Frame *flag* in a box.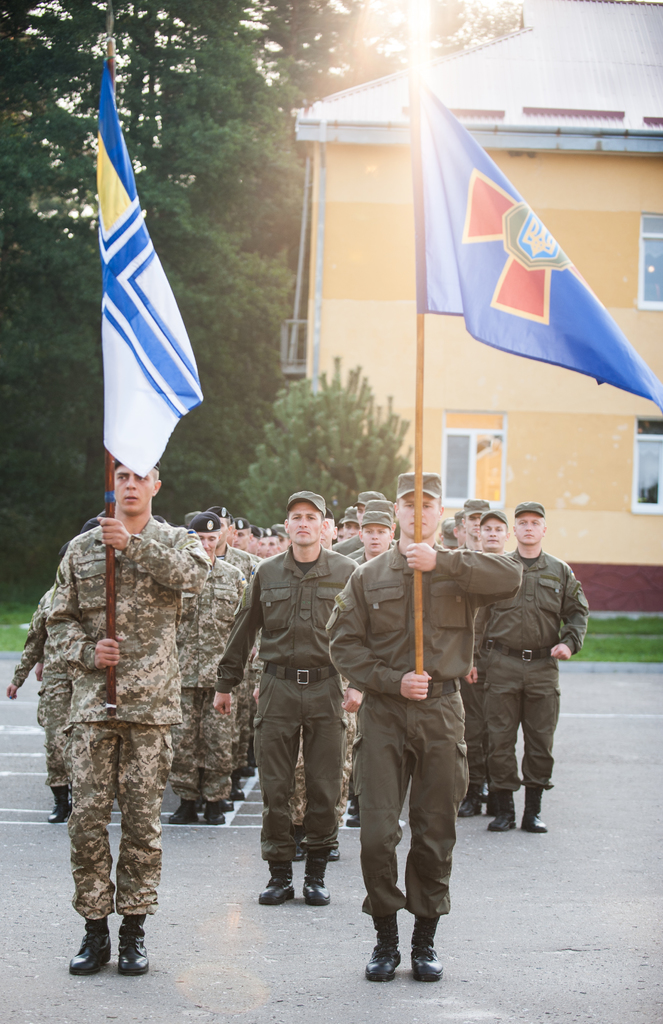
{"left": 85, "top": 34, "right": 211, "bottom": 482}.
